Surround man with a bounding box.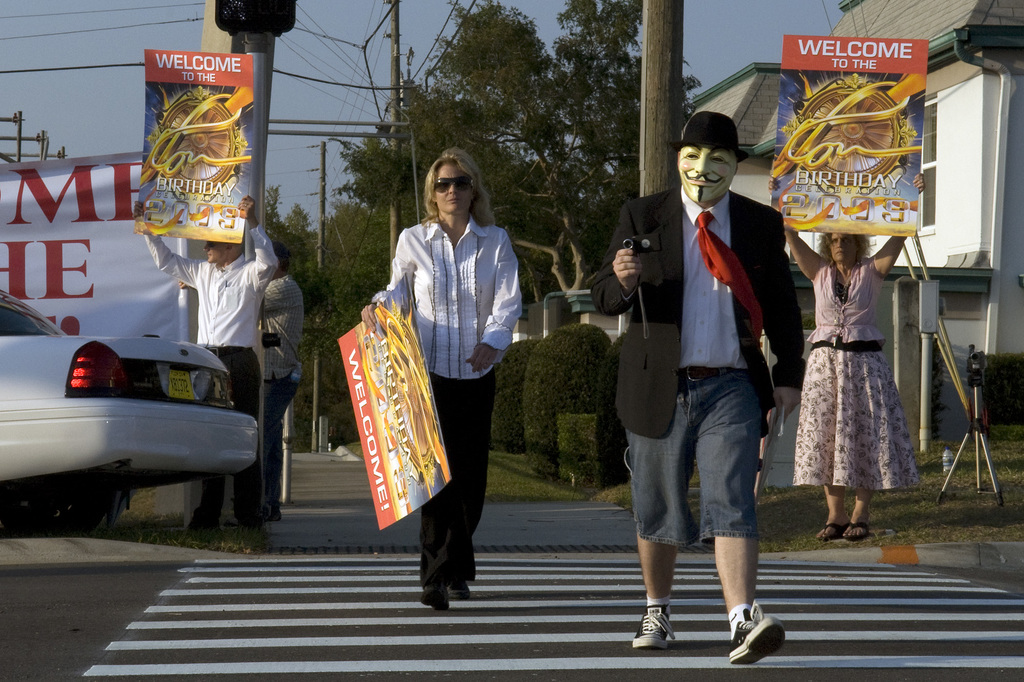
rect(260, 246, 303, 514).
